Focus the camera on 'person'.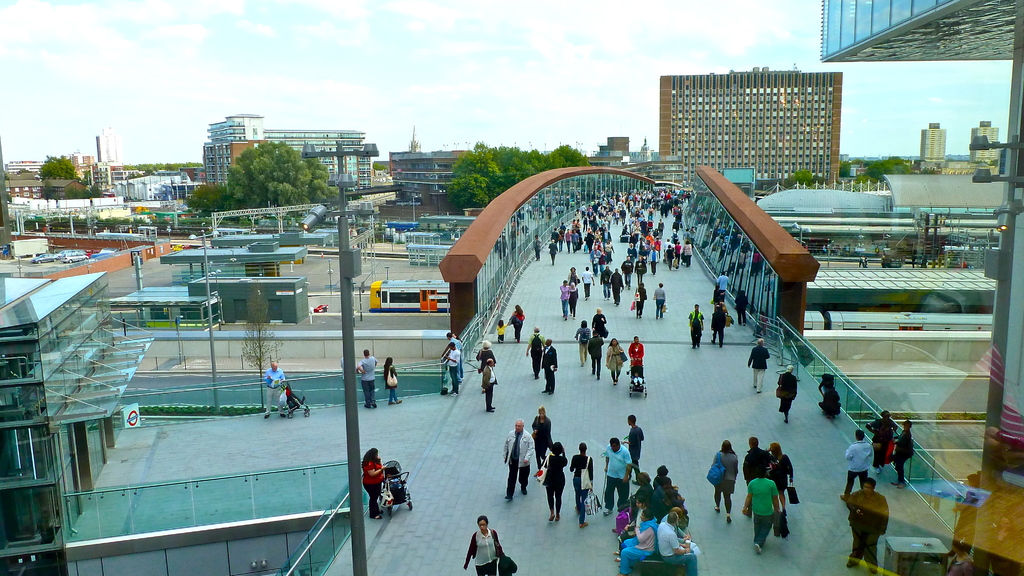
Focus region: locate(710, 284, 722, 306).
